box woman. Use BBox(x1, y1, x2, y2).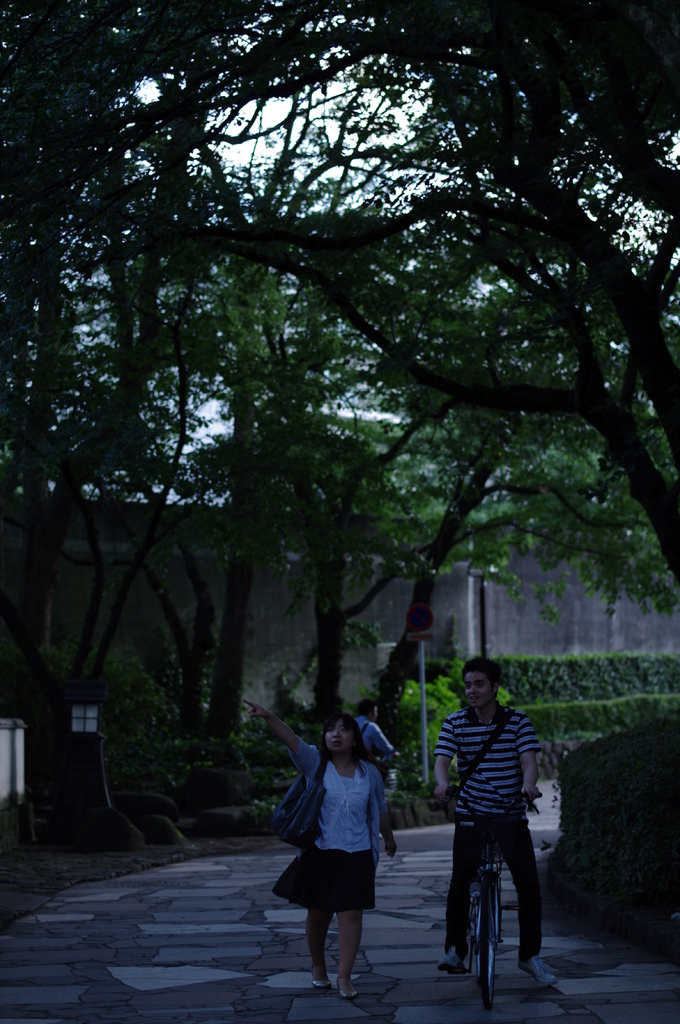
BBox(283, 711, 406, 996).
